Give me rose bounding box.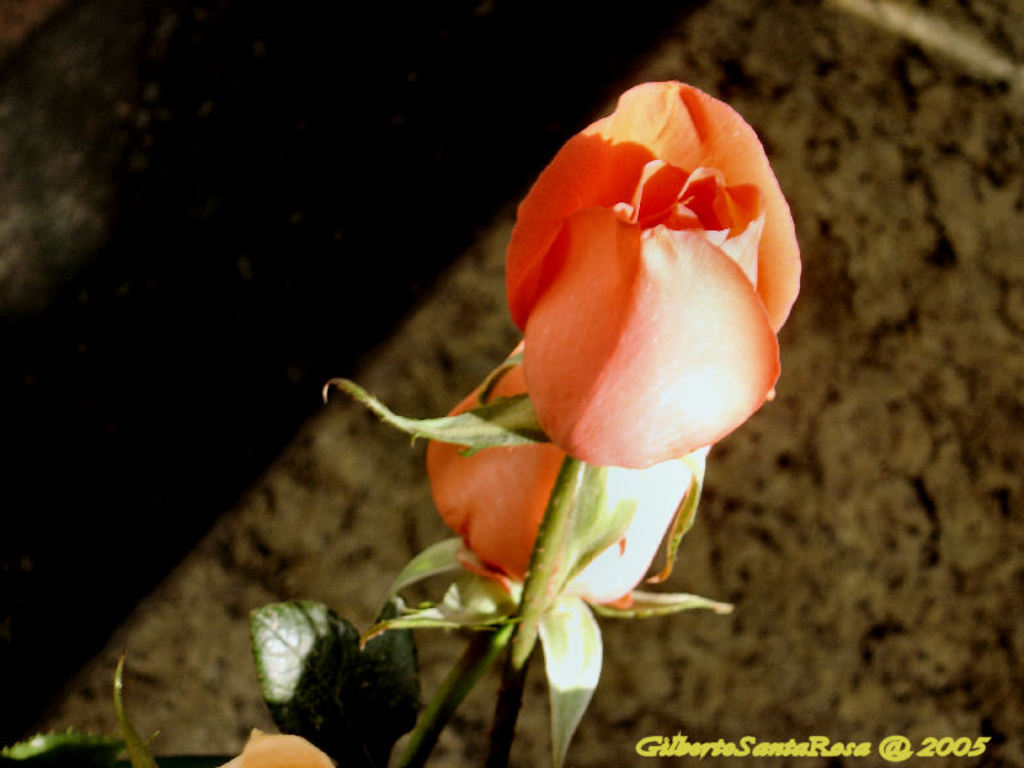
l=498, t=82, r=809, b=472.
